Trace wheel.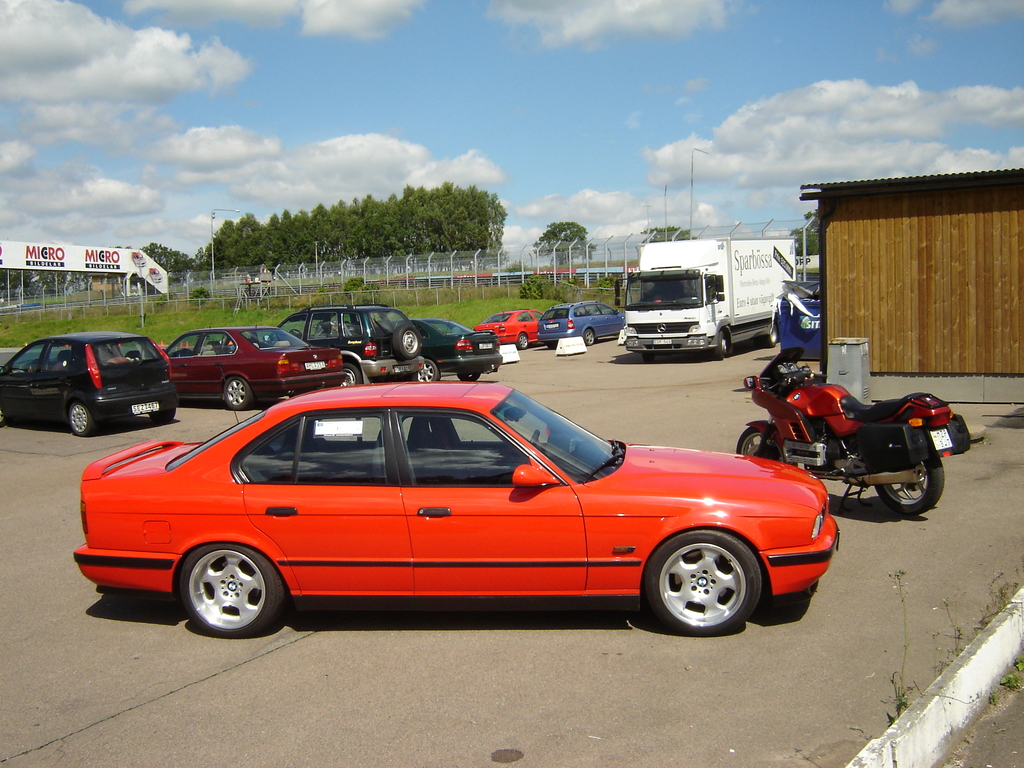
Traced to [x1=178, y1=542, x2=285, y2=637].
